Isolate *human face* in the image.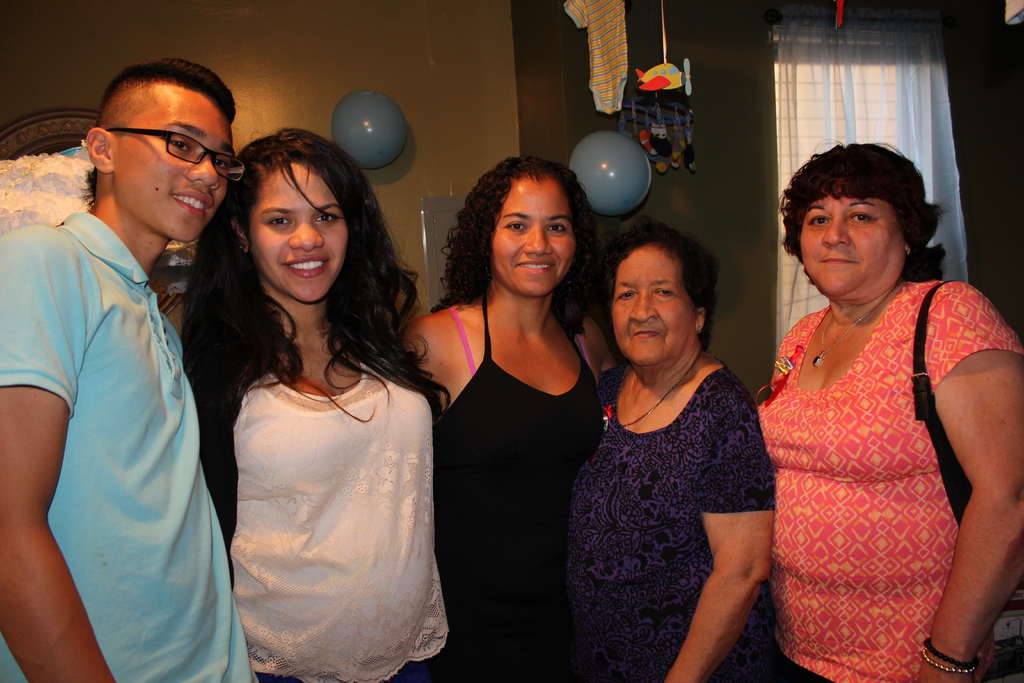
Isolated region: BBox(250, 154, 346, 300).
